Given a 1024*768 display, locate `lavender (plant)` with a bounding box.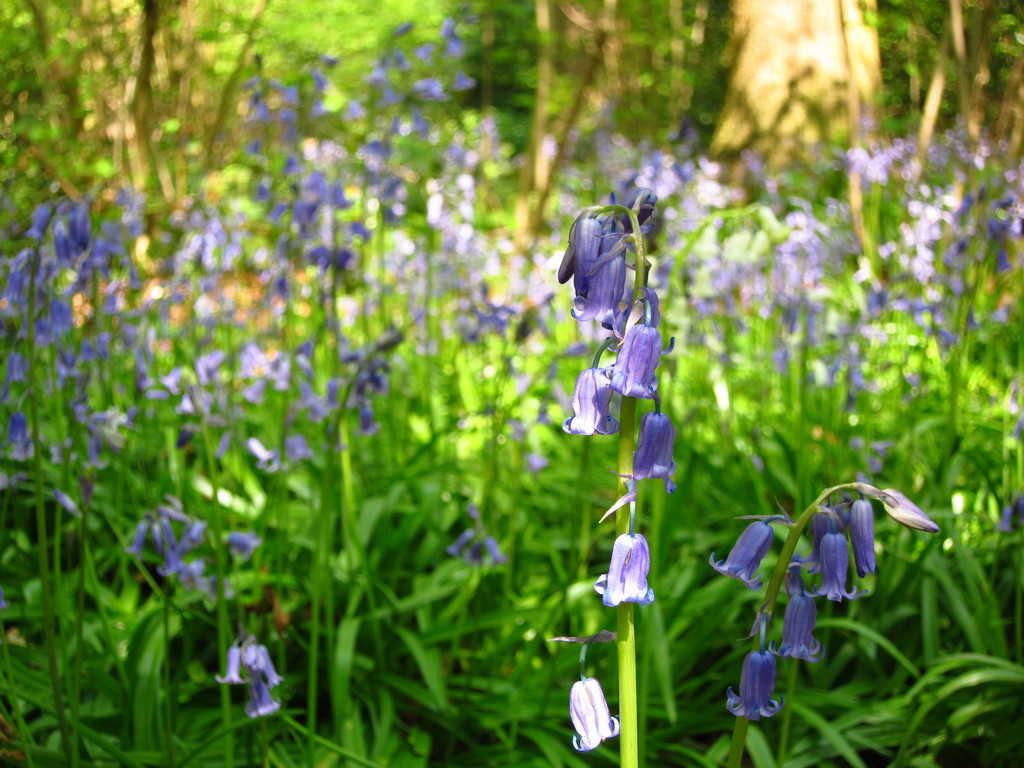
Located: [left=705, top=508, right=783, bottom=596].
